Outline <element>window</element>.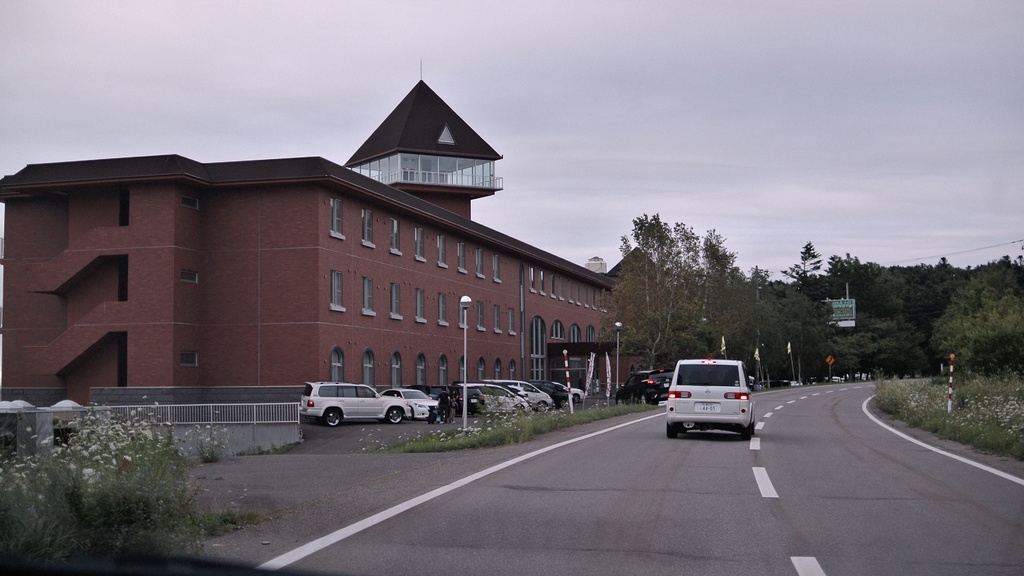
Outline: 477, 354, 486, 381.
